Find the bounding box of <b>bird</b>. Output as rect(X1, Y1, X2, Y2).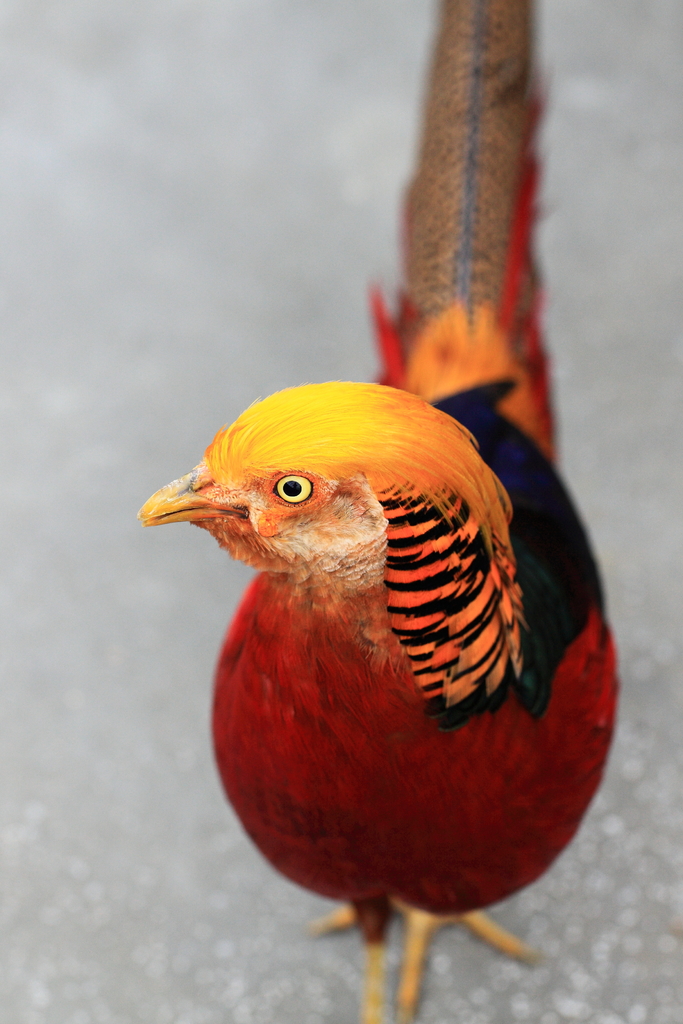
rect(136, 59, 624, 1023).
